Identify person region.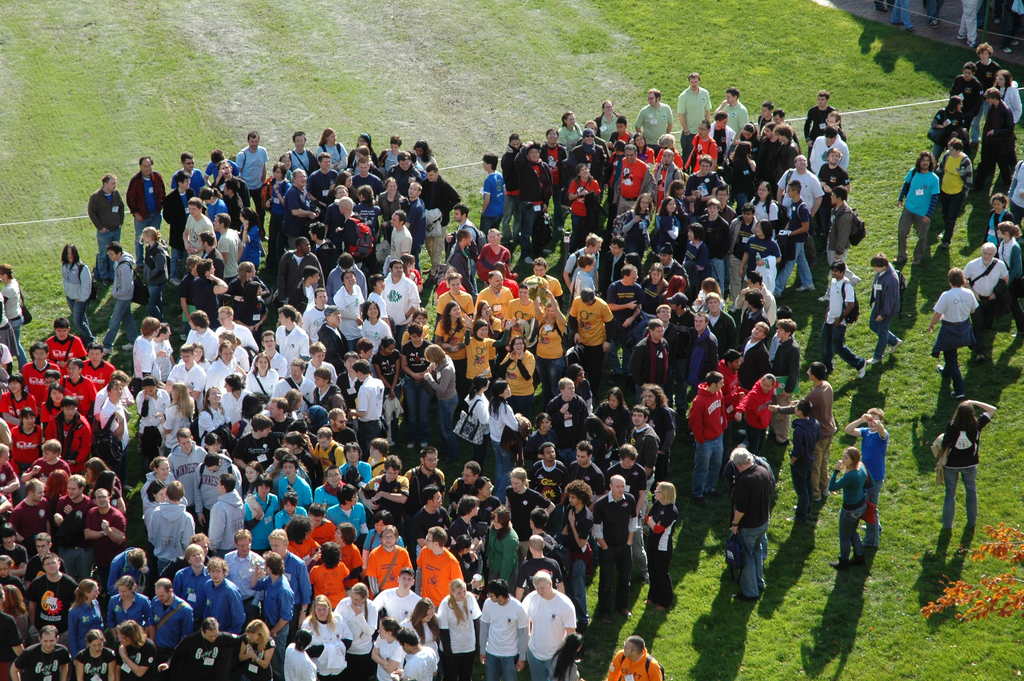
Region: pyautogui.locateOnScreen(275, 454, 312, 501).
